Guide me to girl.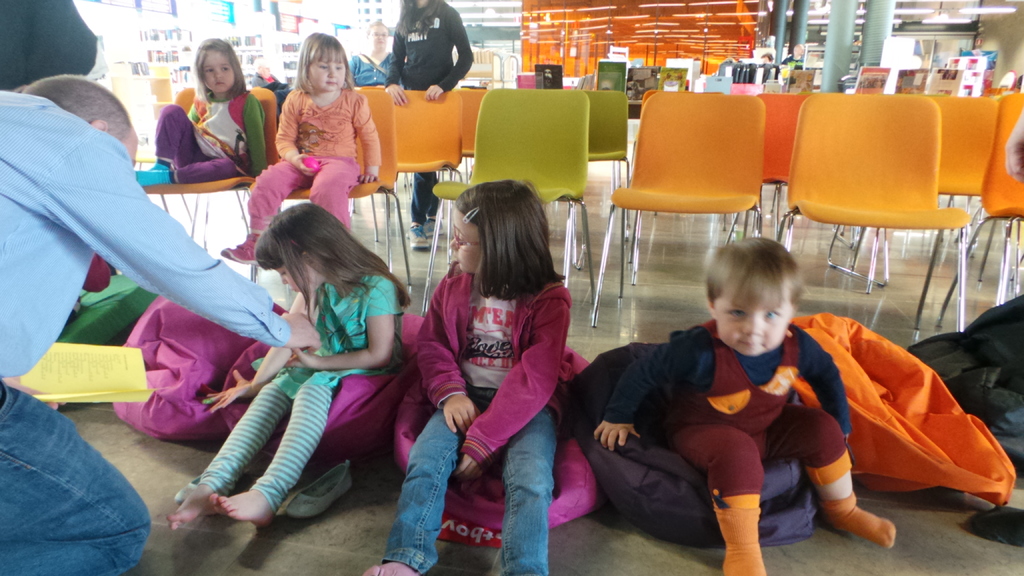
Guidance: [x1=359, y1=183, x2=580, y2=575].
